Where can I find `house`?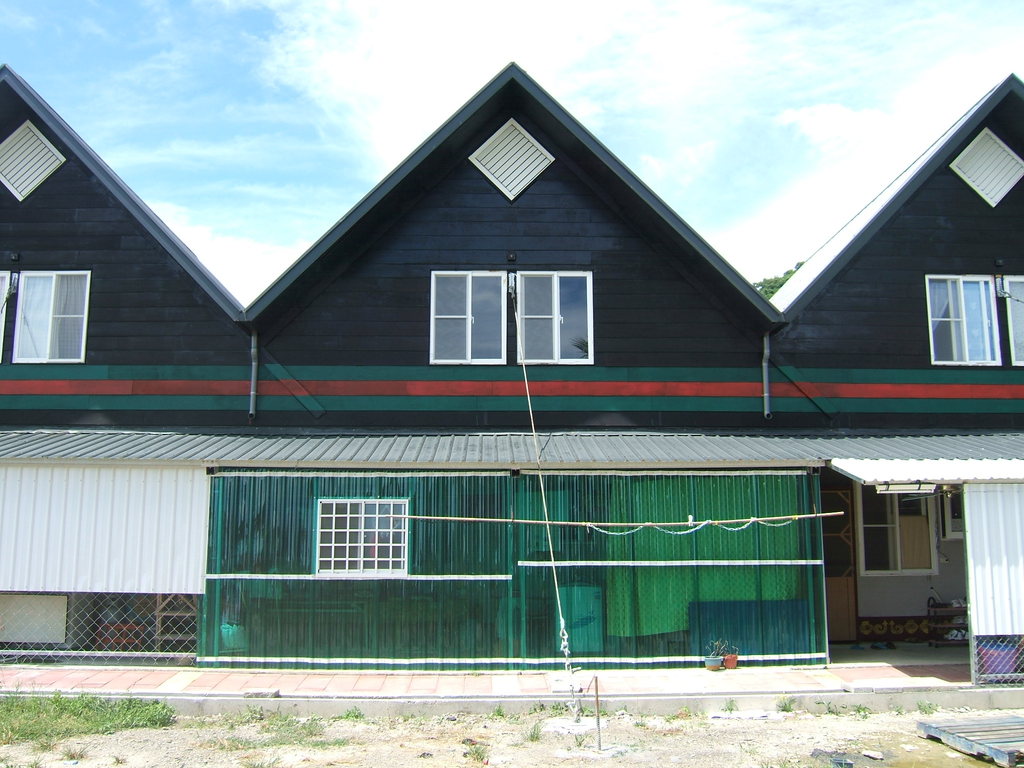
You can find it at <bbox>0, 60, 1023, 663</bbox>.
